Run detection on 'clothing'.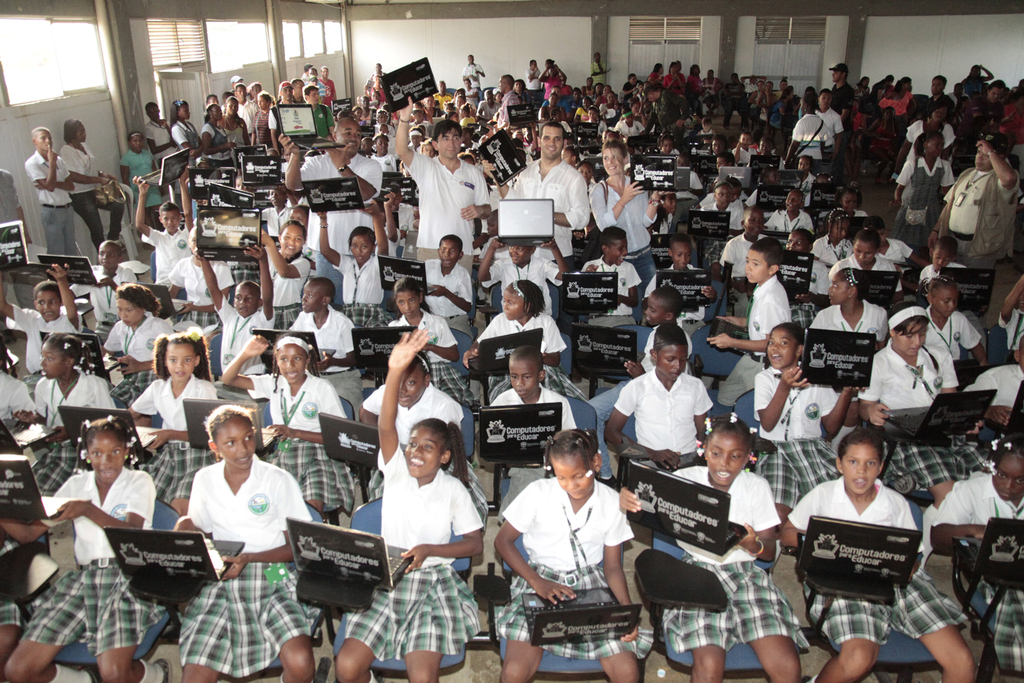
Result: <region>474, 305, 580, 398</region>.
